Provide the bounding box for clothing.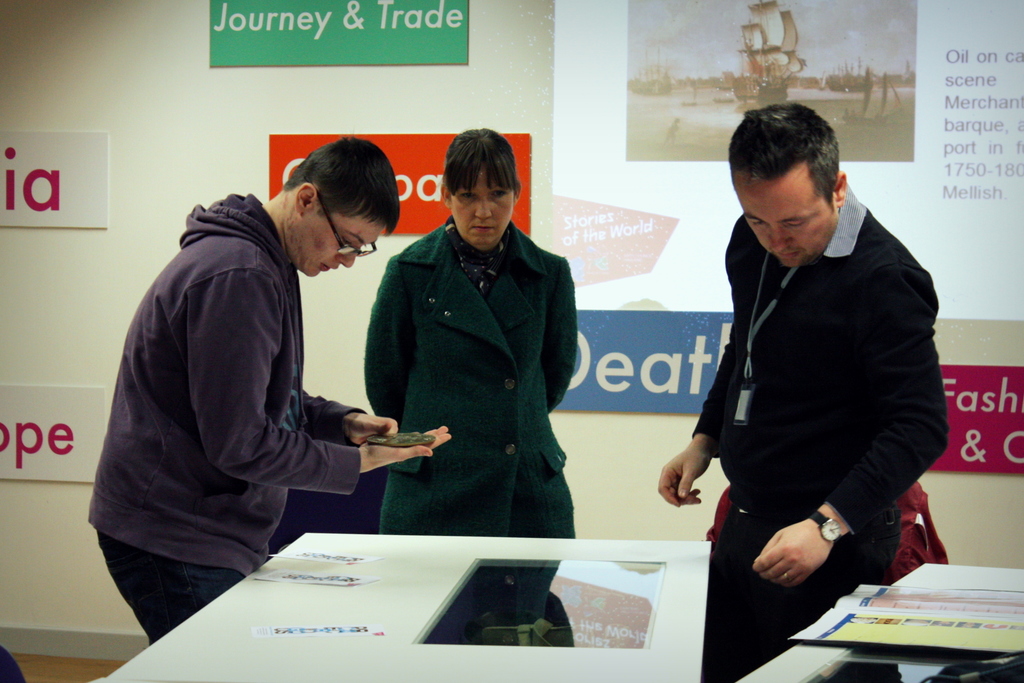
select_region(700, 185, 950, 574).
